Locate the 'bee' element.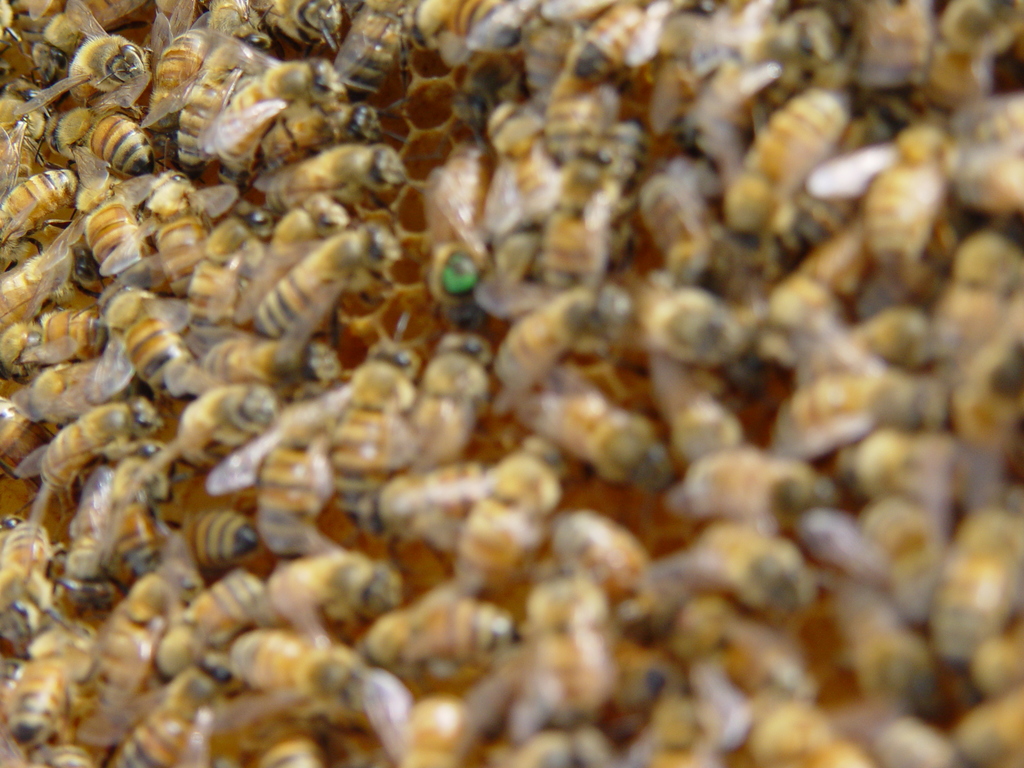
Element bbox: (left=532, top=514, right=671, bottom=629).
